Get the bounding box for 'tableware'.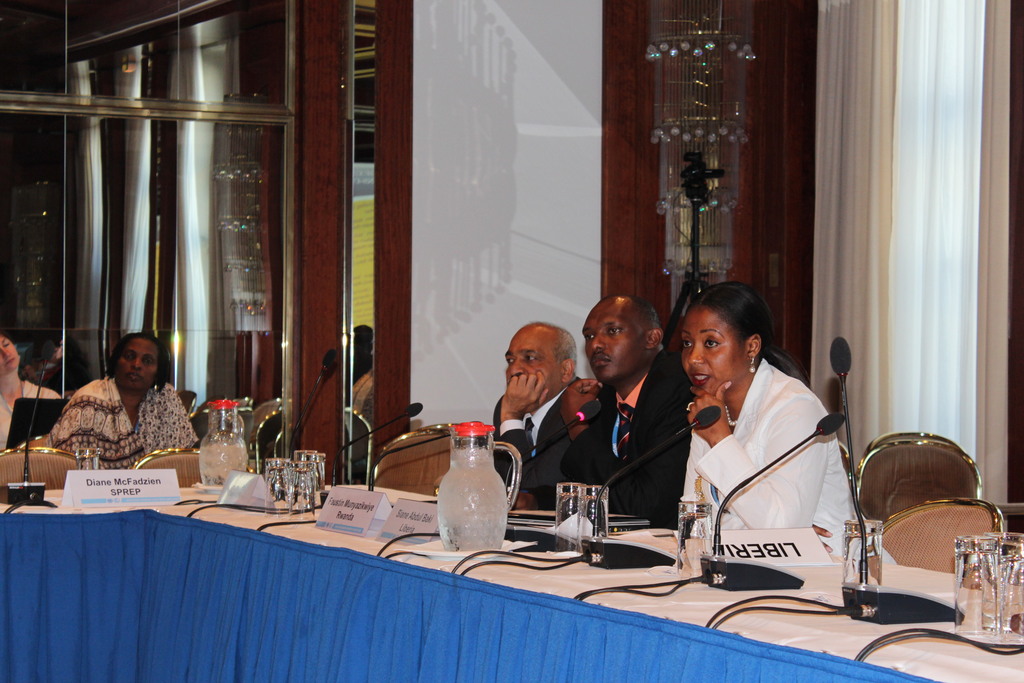
<region>547, 479, 586, 557</region>.
